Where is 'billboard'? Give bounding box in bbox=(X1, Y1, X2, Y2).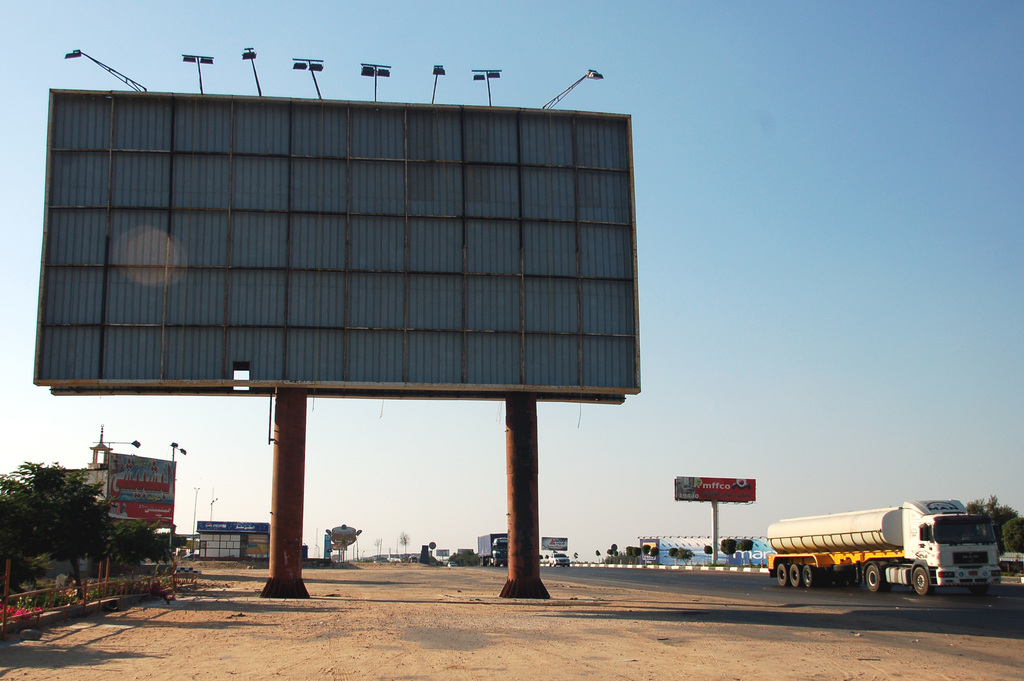
bbox=(326, 522, 364, 550).
